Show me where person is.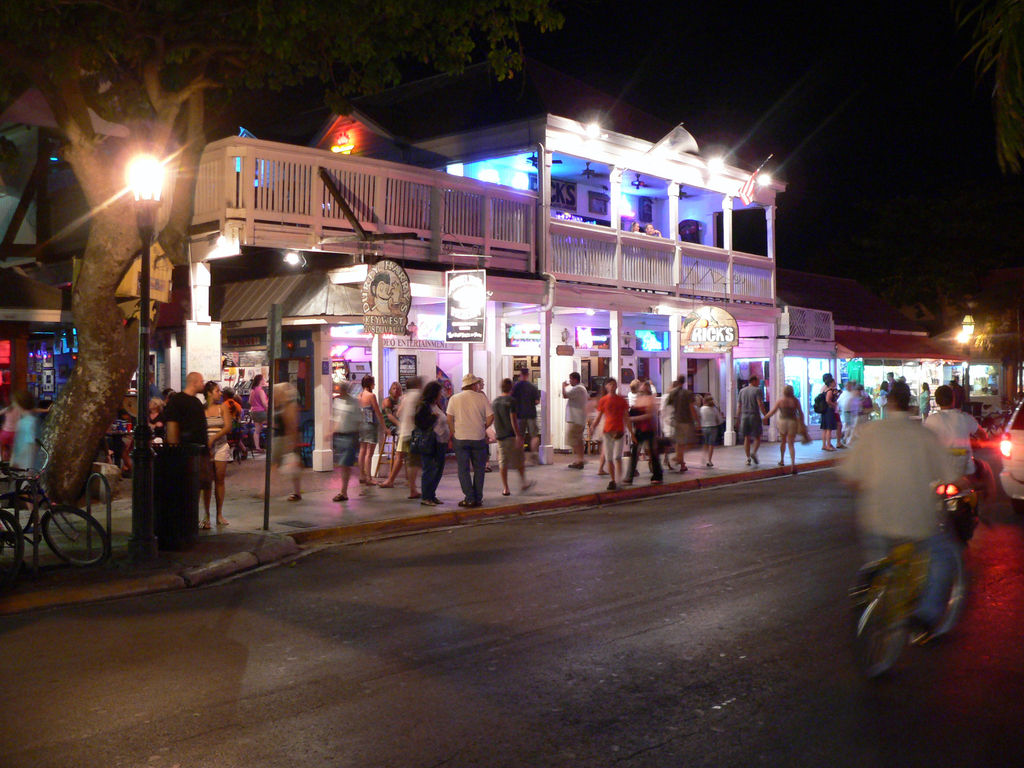
person is at bbox=(327, 373, 369, 508).
